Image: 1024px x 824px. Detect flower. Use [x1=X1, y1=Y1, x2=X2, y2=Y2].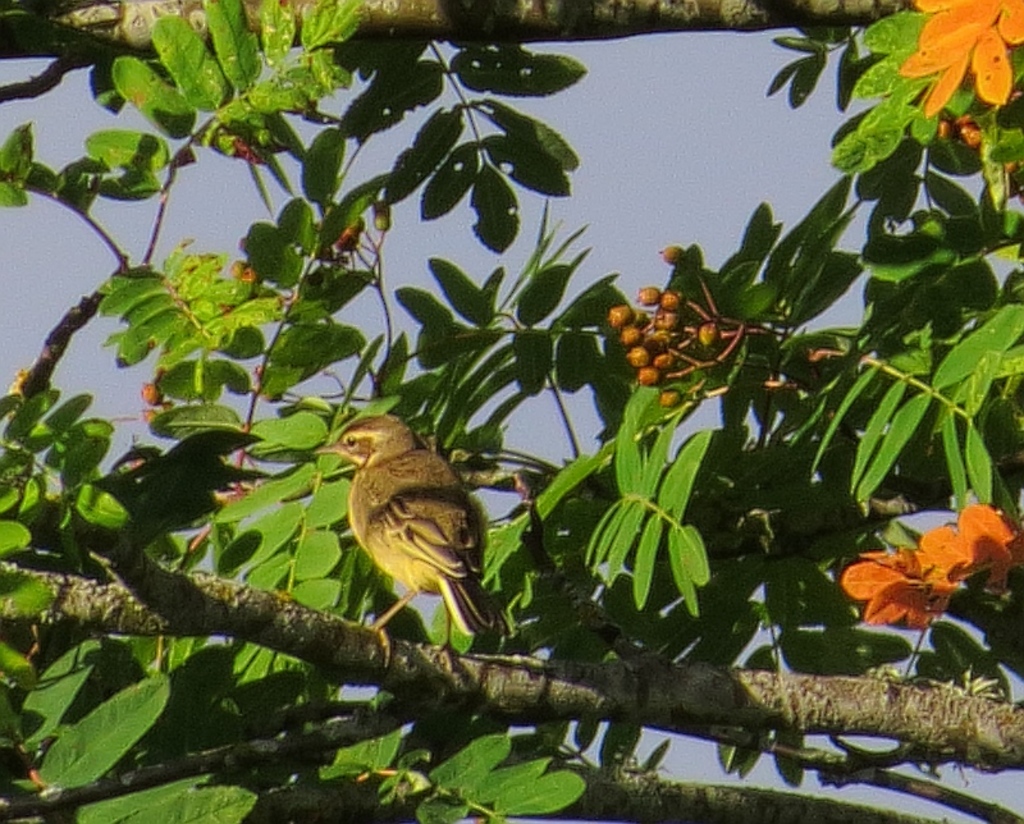
[x1=900, y1=0, x2=1023, y2=152].
